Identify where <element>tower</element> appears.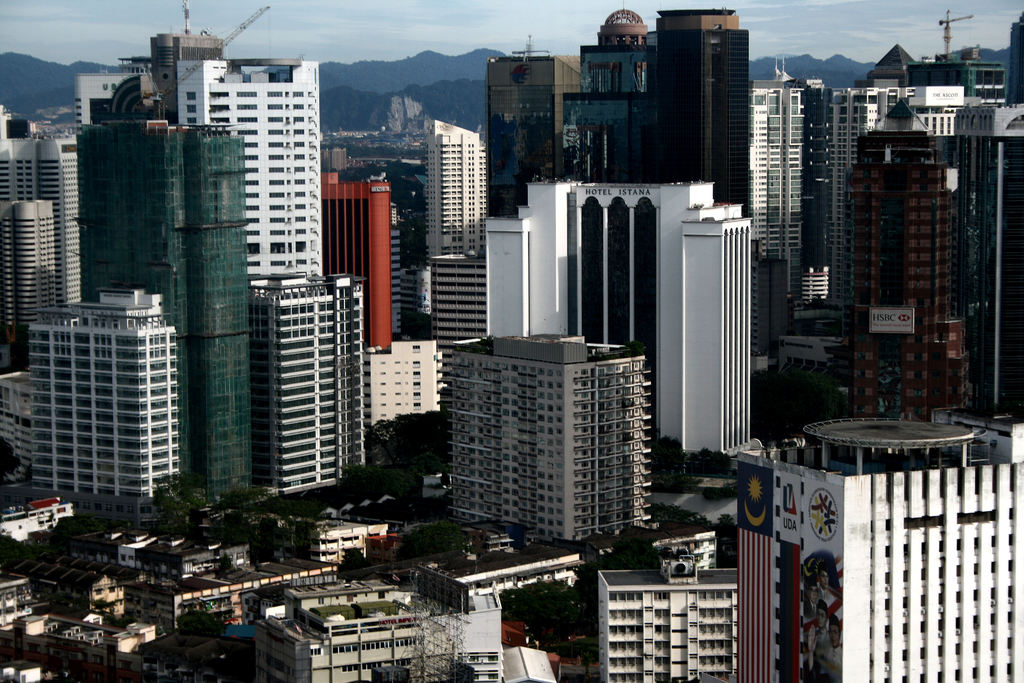
Appears at (657,5,741,210).
